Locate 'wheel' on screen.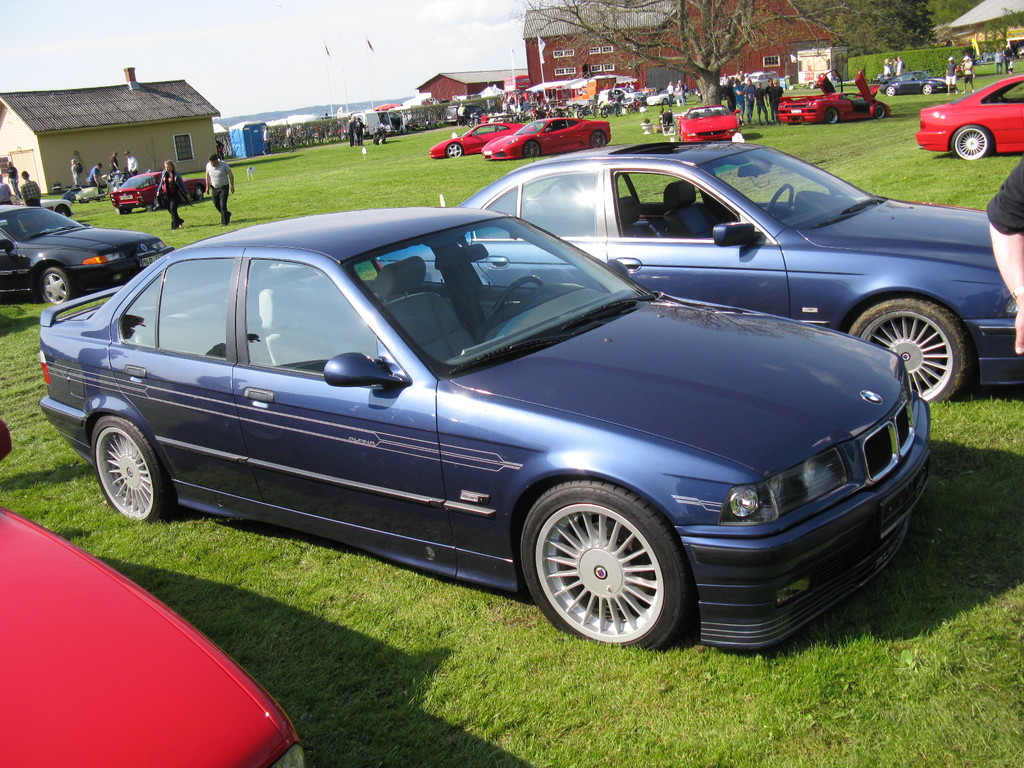
On screen at left=764, top=181, right=796, bottom=216.
